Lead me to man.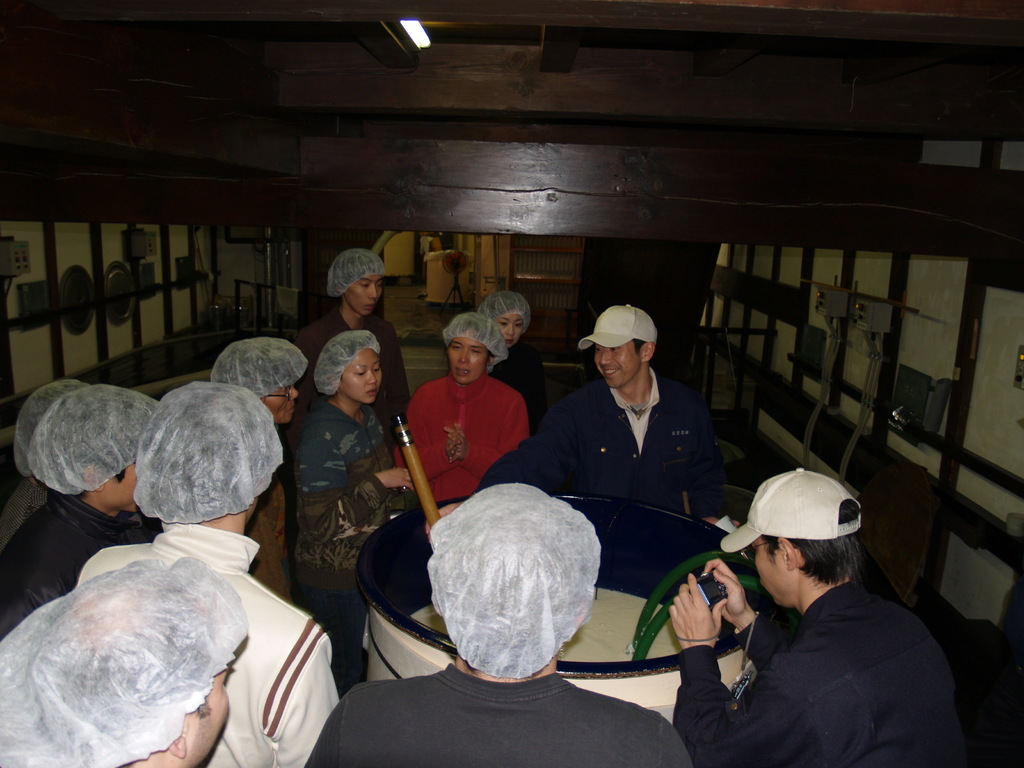
Lead to bbox=[0, 383, 165, 643].
